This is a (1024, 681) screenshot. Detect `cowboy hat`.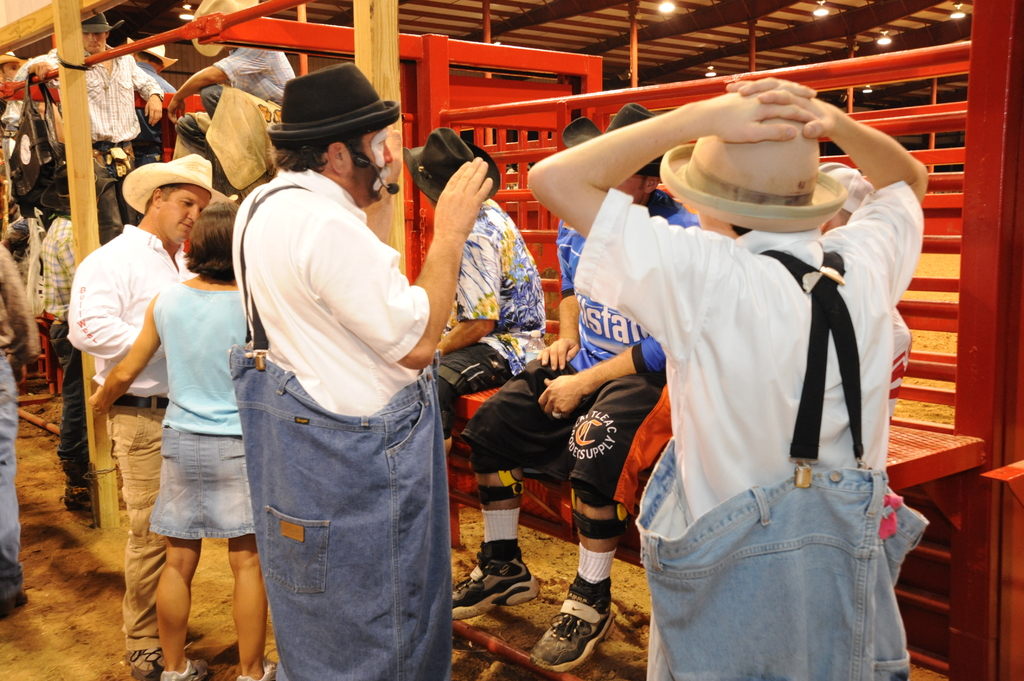
[79, 10, 126, 36].
